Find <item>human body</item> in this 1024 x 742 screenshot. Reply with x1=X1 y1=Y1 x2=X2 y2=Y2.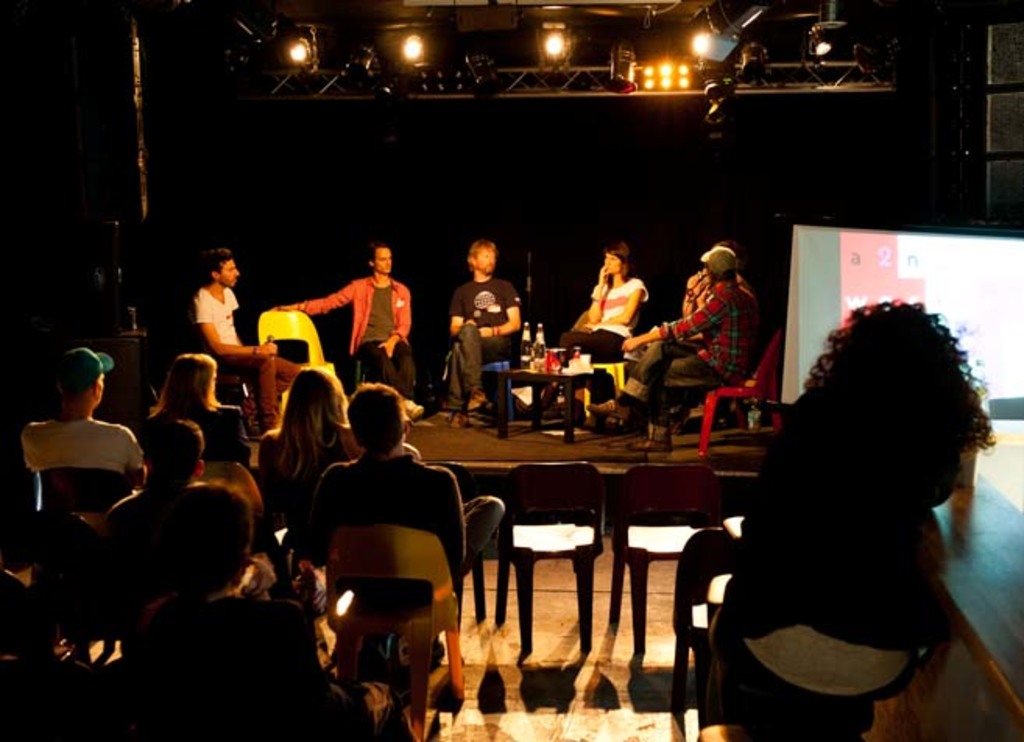
x1=694 y1=291 x2=1016 y2=741.
